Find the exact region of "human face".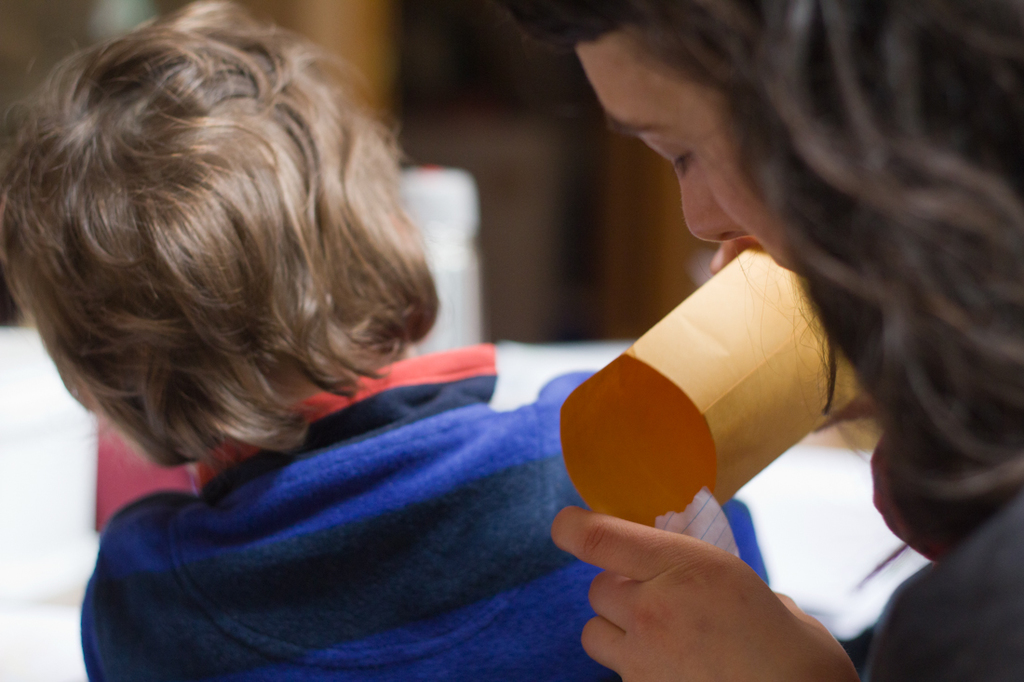
Exact region: crop(575, 19, 810, 276).
